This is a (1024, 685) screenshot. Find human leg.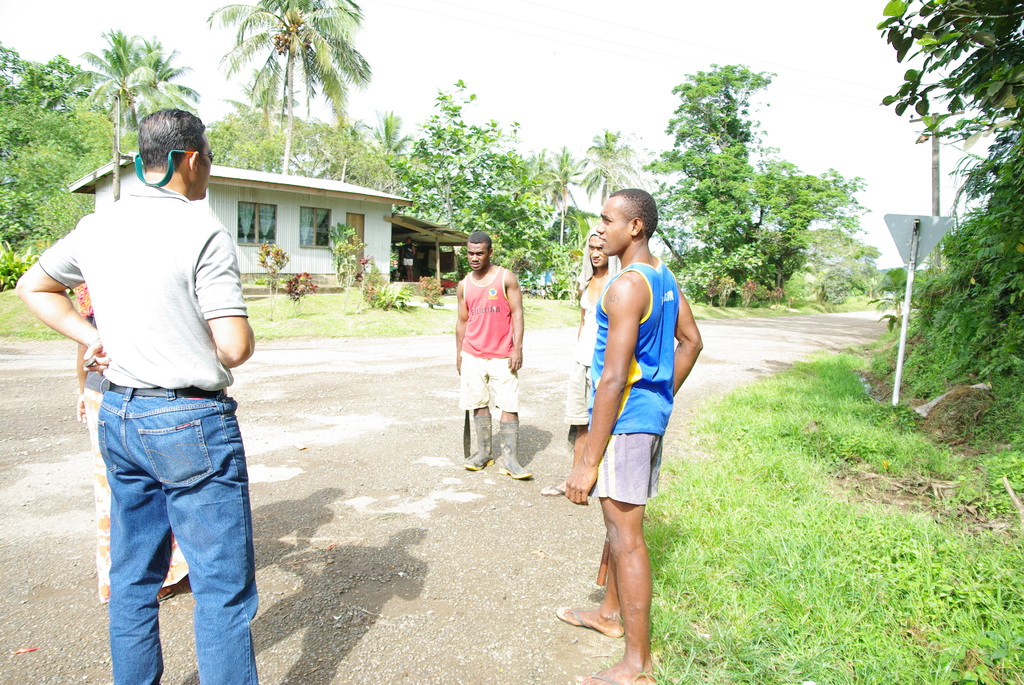
Bounding box: region(102, 413, 166, 684).
